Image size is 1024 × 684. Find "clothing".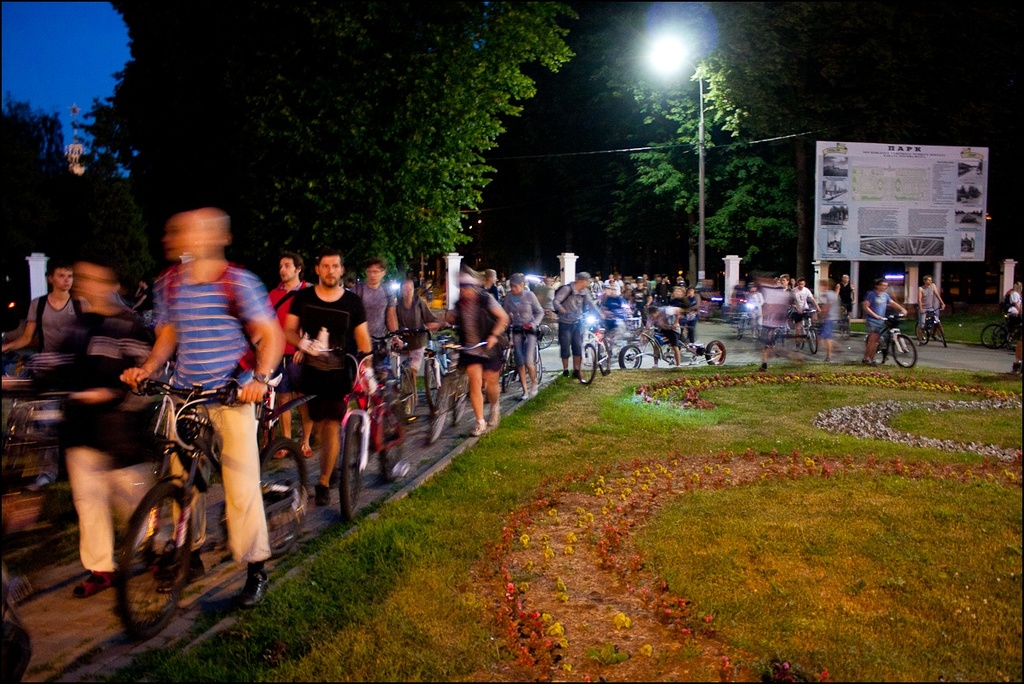
crop(603, 283, 624, 295).
